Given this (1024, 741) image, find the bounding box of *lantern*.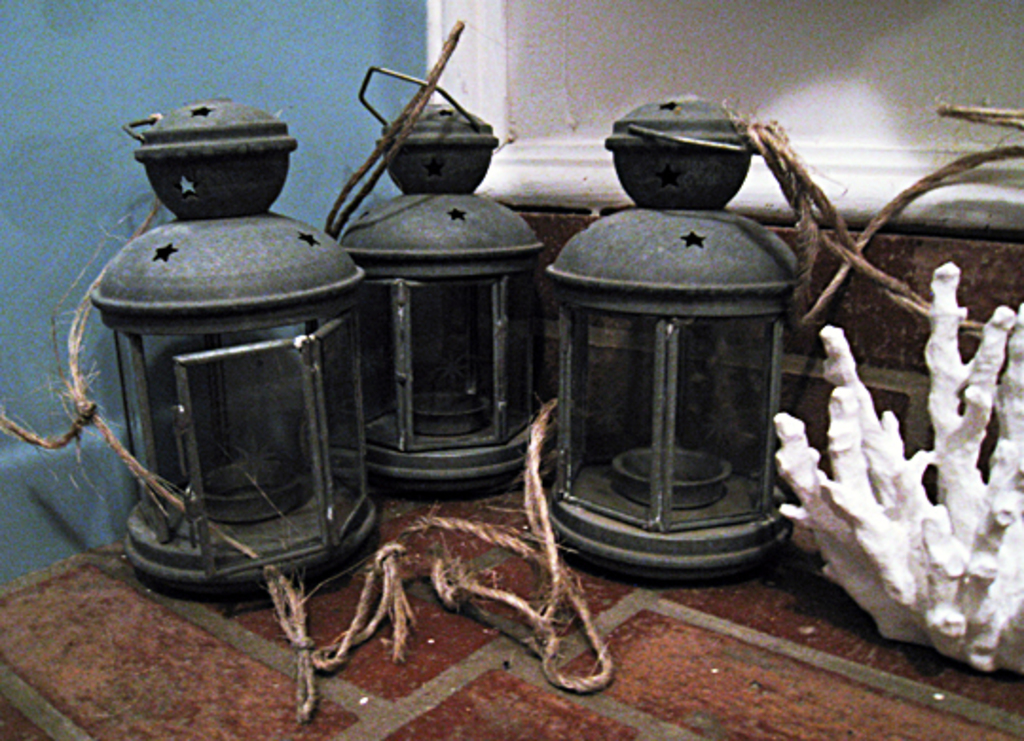
[82, 89, 377, 654].
